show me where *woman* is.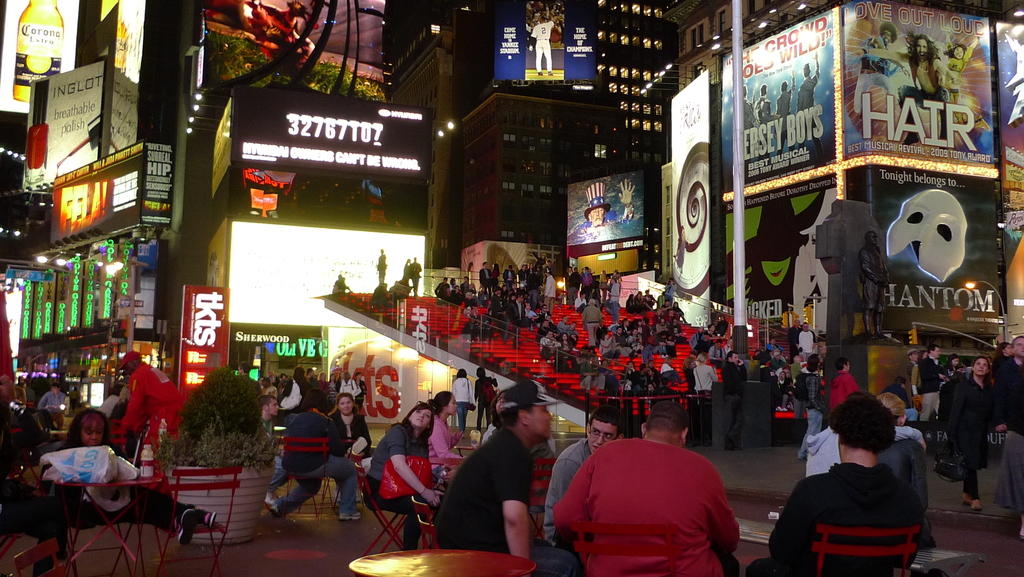
*woman* is at detection(489, 262, 499, 290).
